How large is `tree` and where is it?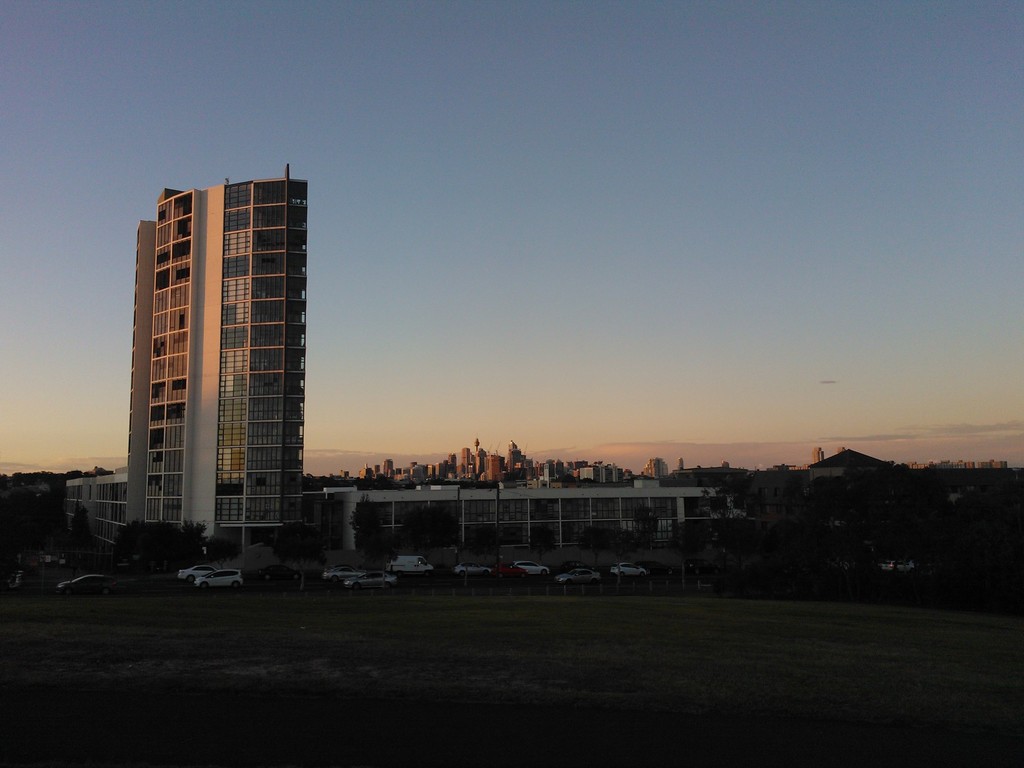
Bounding box: box=[460, 522, 504, 568].
